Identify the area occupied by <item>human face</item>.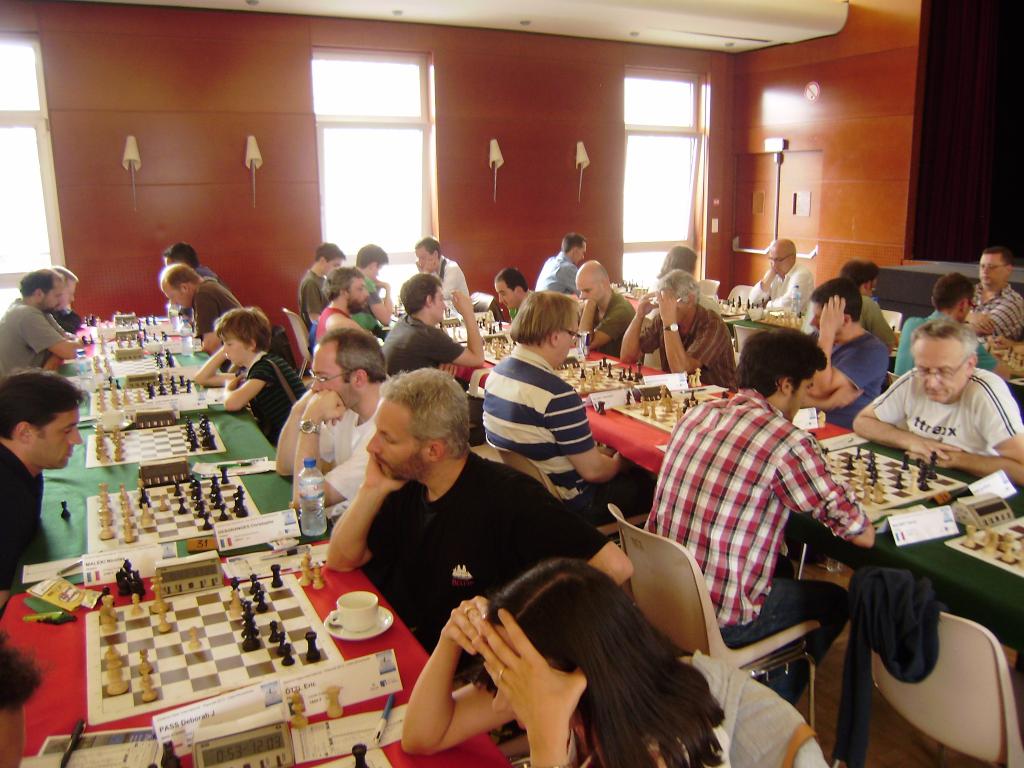
Area: region(365, 398, 425, 478).
